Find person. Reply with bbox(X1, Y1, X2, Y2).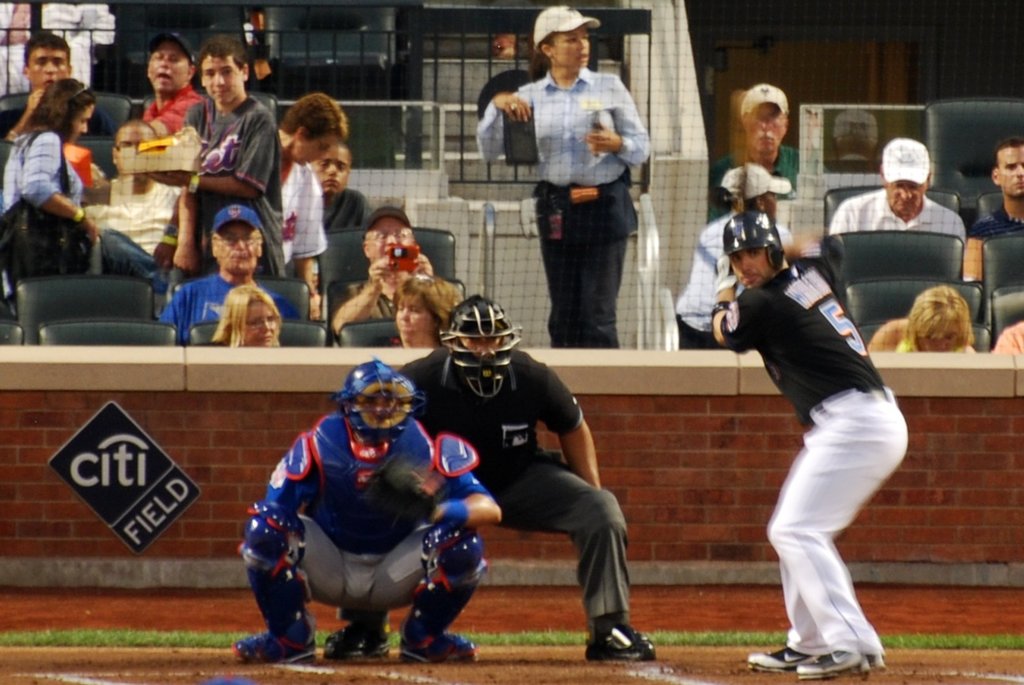
bbox(144, 34, 278, 275).
